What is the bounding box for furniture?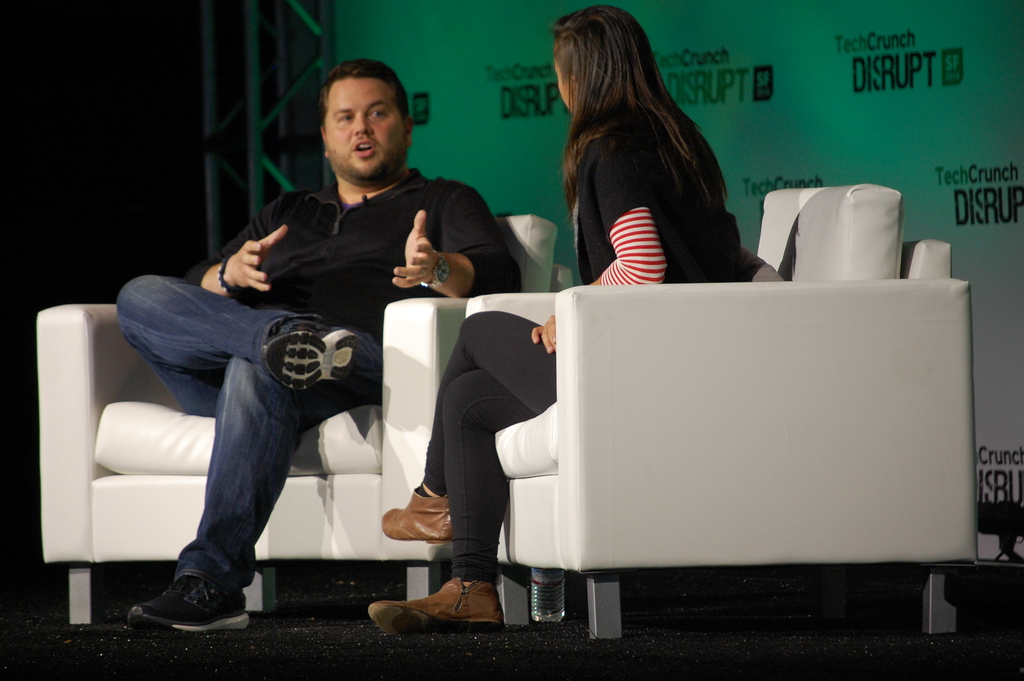
x1=465 y1=188 x2=982 y2=641.
